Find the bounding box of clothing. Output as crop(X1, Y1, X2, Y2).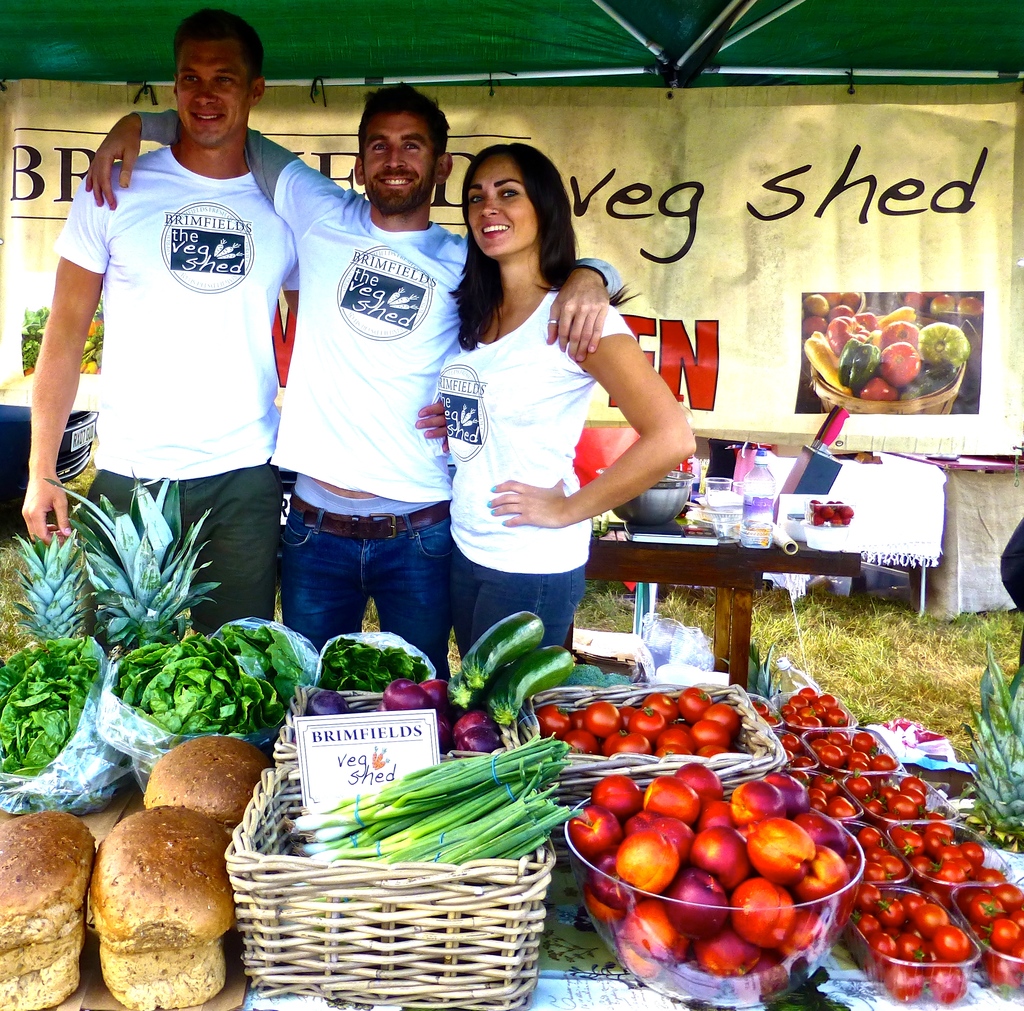
crop(120, 103, 623, 685).
